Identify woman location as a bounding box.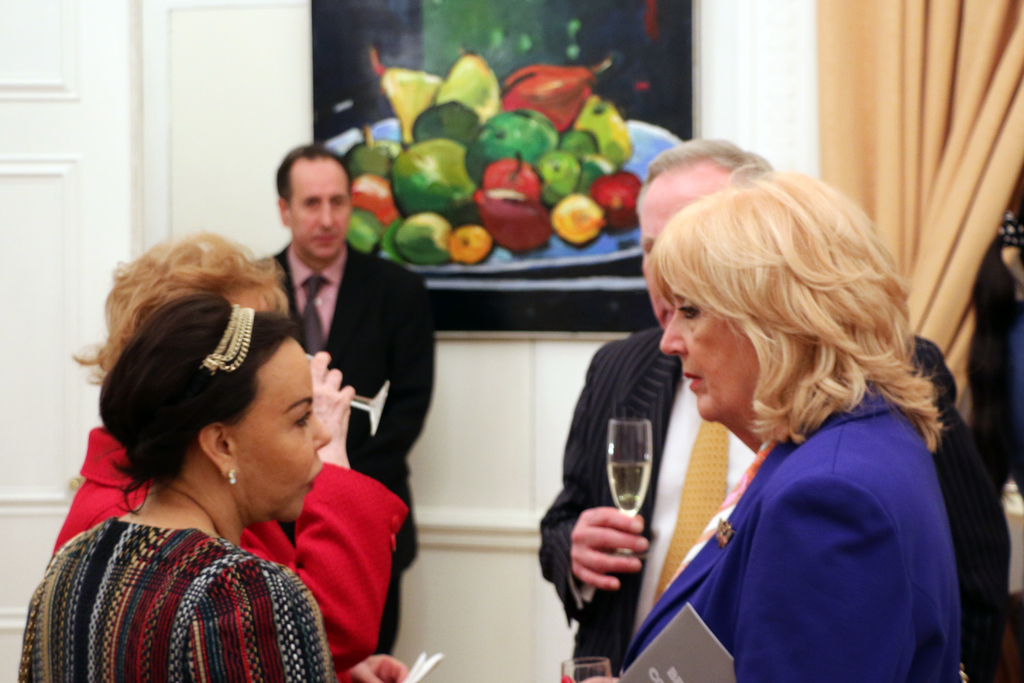
<bbox>39, 229, 414, 682</bbox>.
